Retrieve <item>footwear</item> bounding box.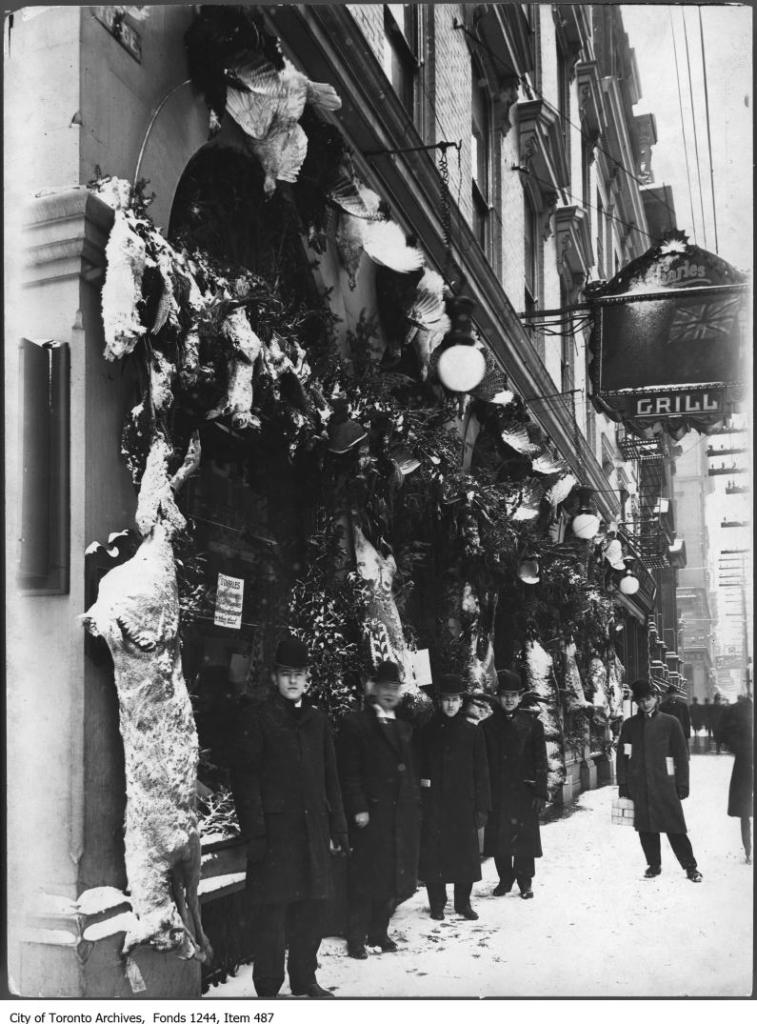
Bounding box: bbox(293, 979, 335, 998).
